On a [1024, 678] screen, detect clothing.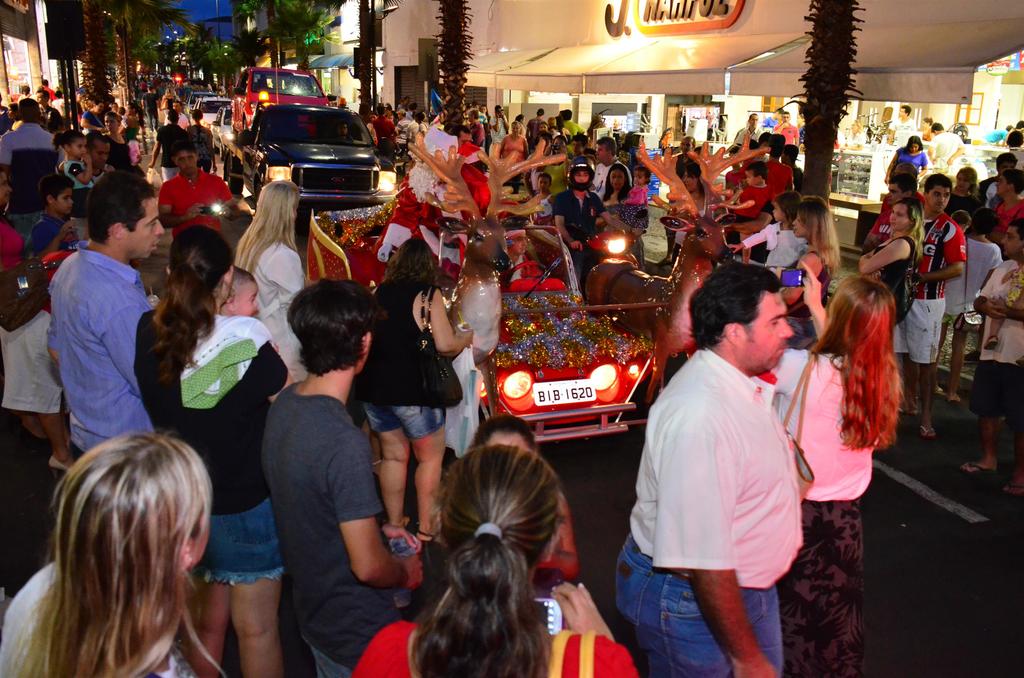
bbox(927, 133, 965, 157).
